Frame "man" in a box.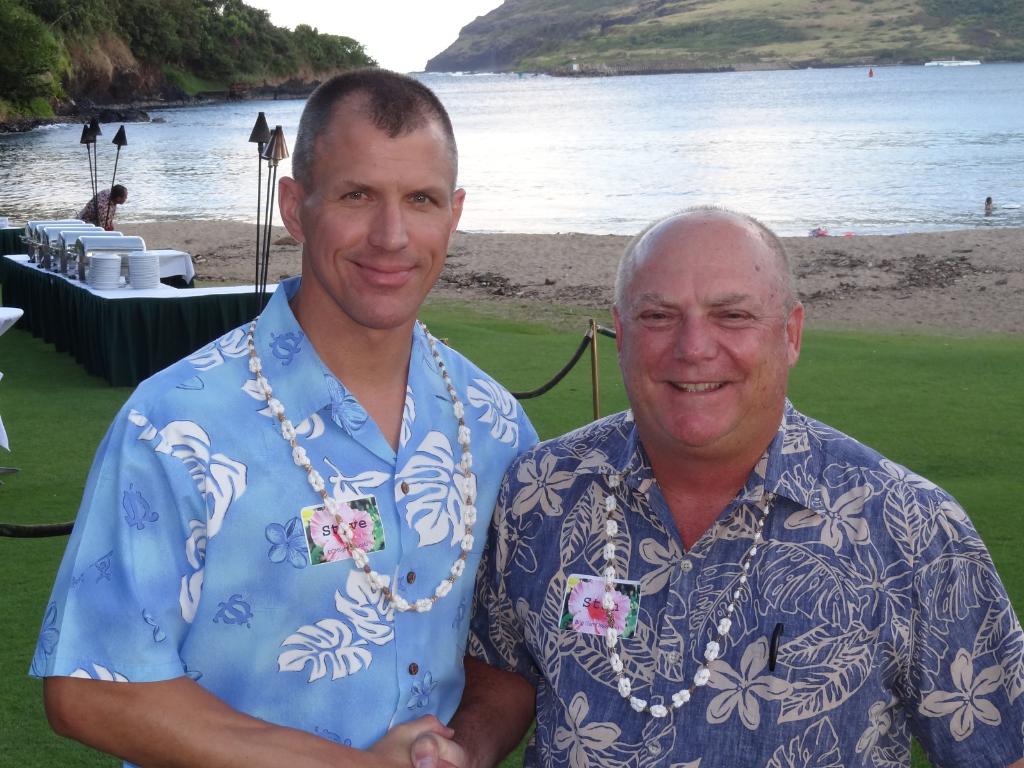
l=48, t=69, r=543, b=767.
